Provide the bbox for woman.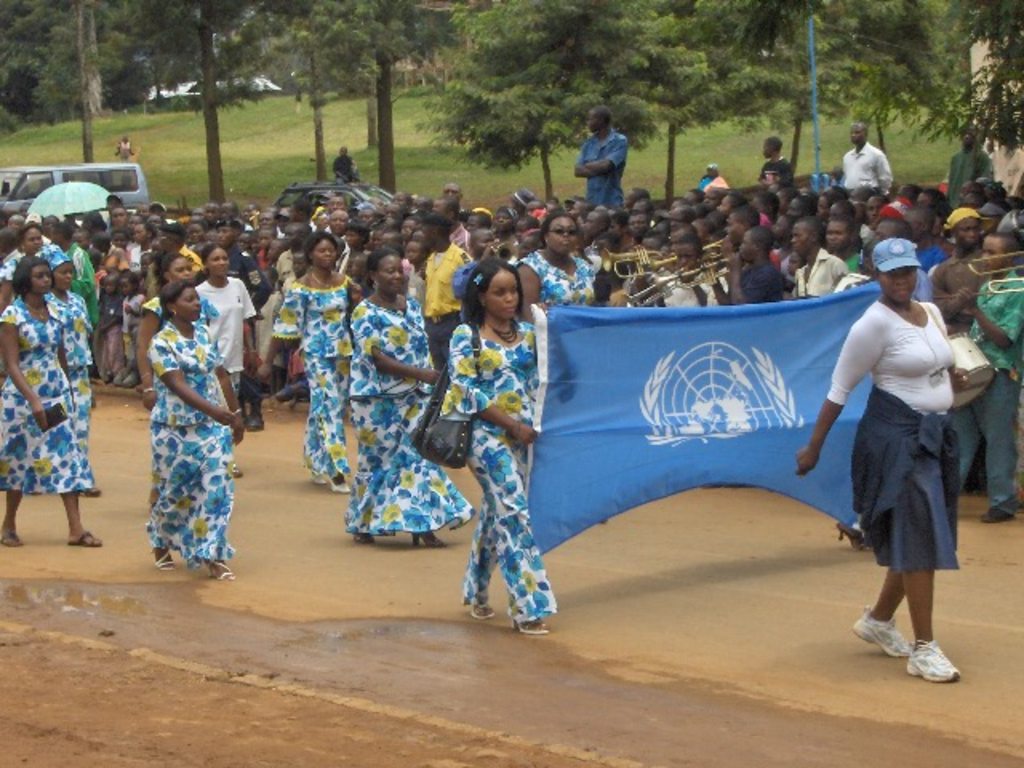
bbox=(0, 174, 1022, 530).
